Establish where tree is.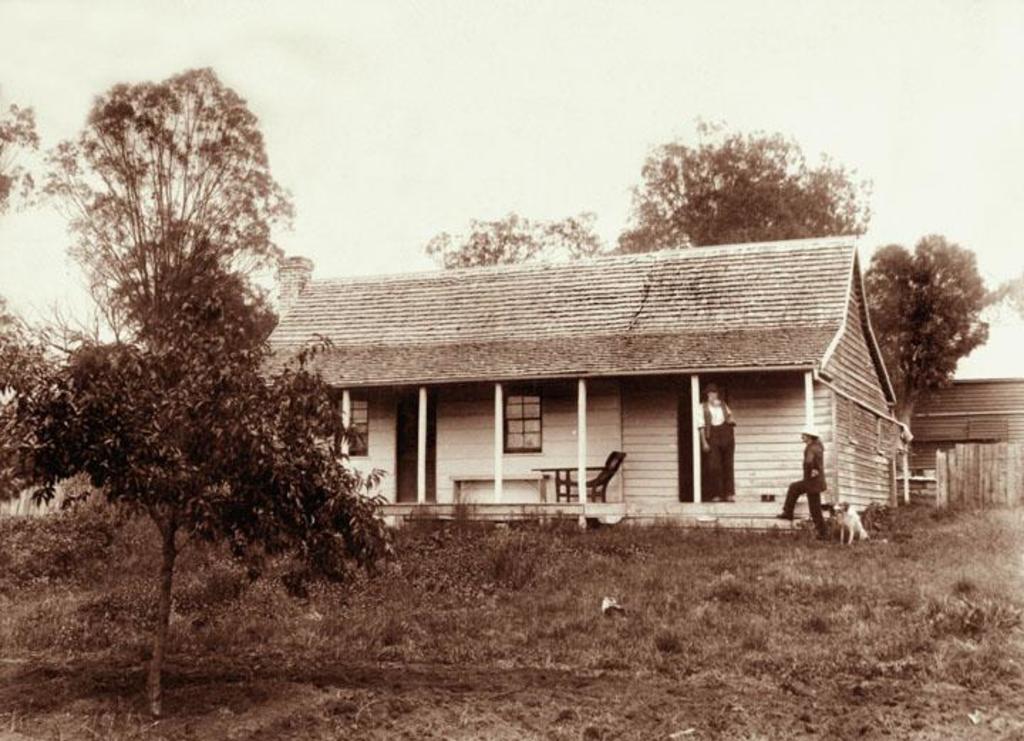
Established at (x1=597, y1=105, x2=875, y2=498).
